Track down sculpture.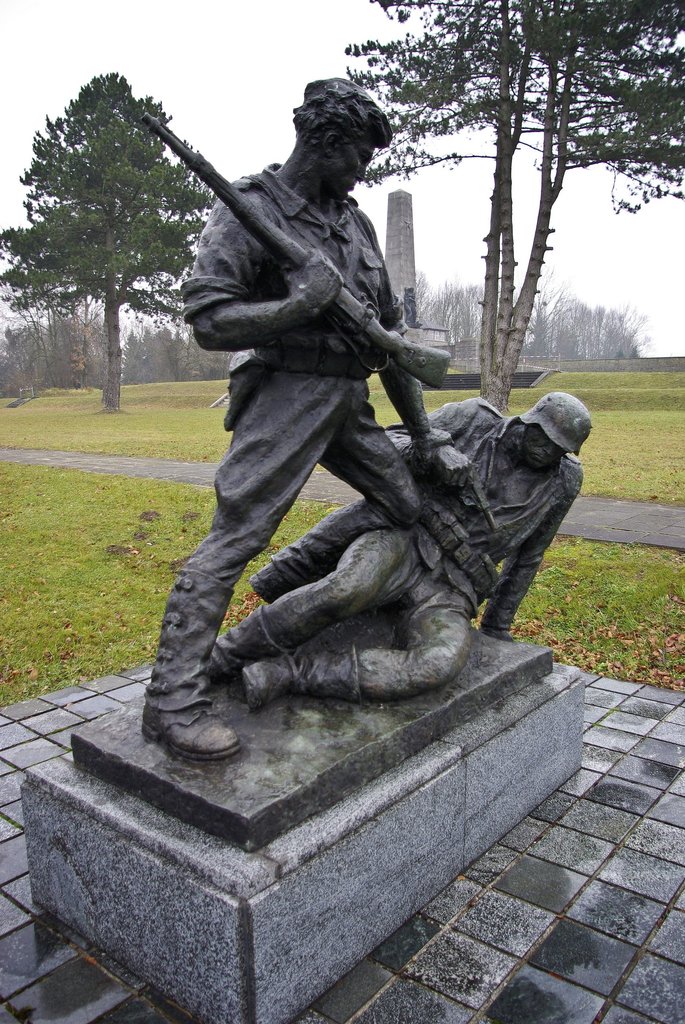
Tracked to (199,387,606,707).
